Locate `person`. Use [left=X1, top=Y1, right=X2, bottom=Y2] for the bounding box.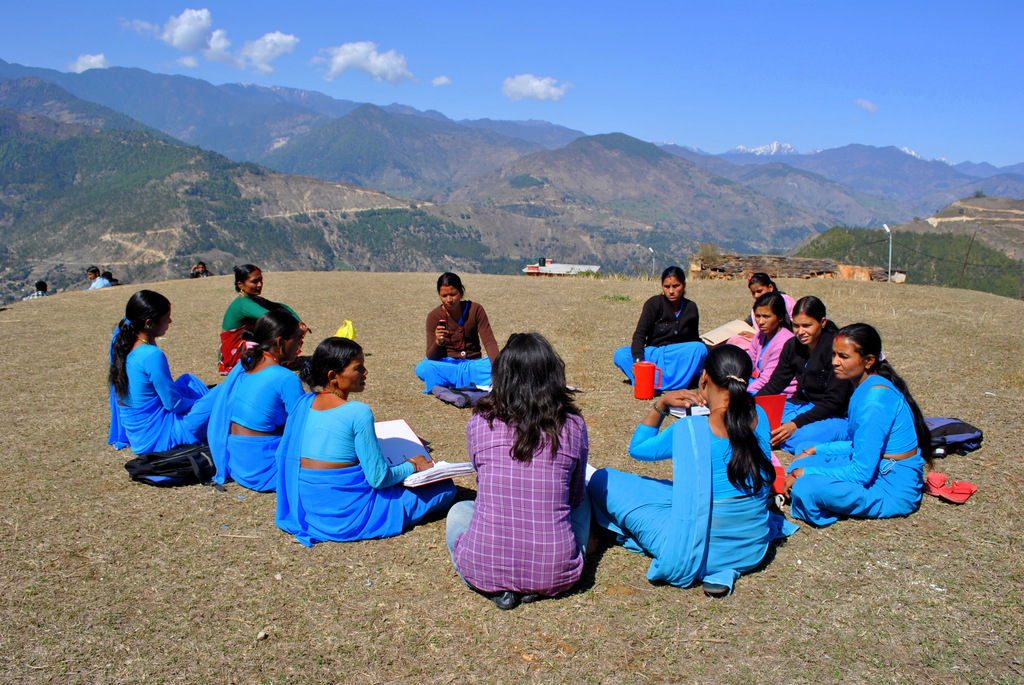
[left=108, top=289, right=214, bottom=459].
